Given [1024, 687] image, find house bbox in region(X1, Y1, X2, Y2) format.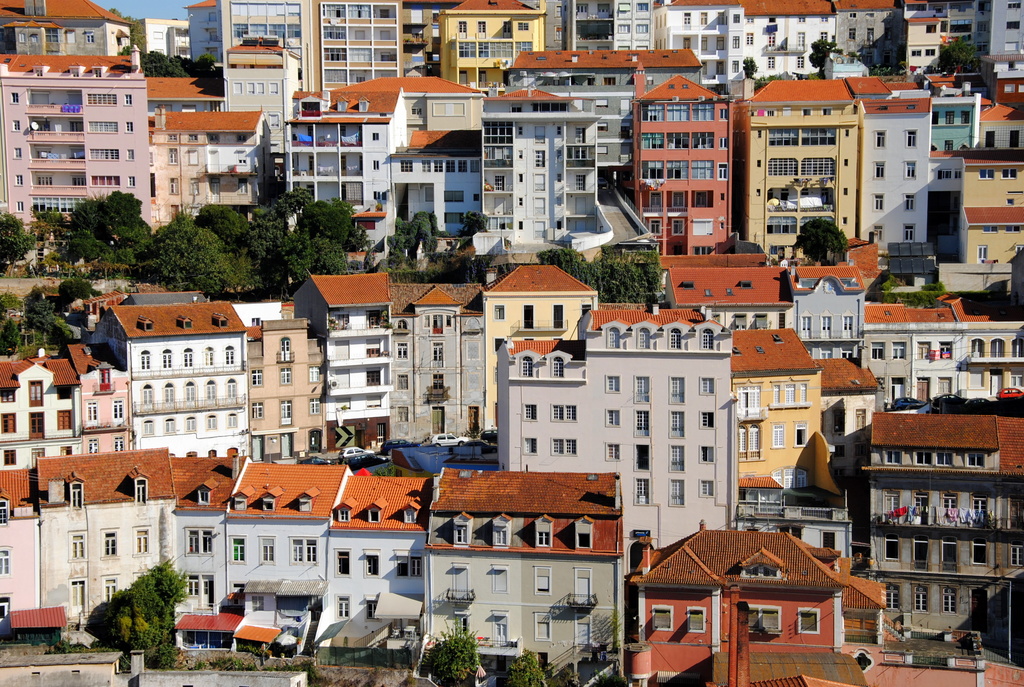
region(165, 462, 232, 652).
